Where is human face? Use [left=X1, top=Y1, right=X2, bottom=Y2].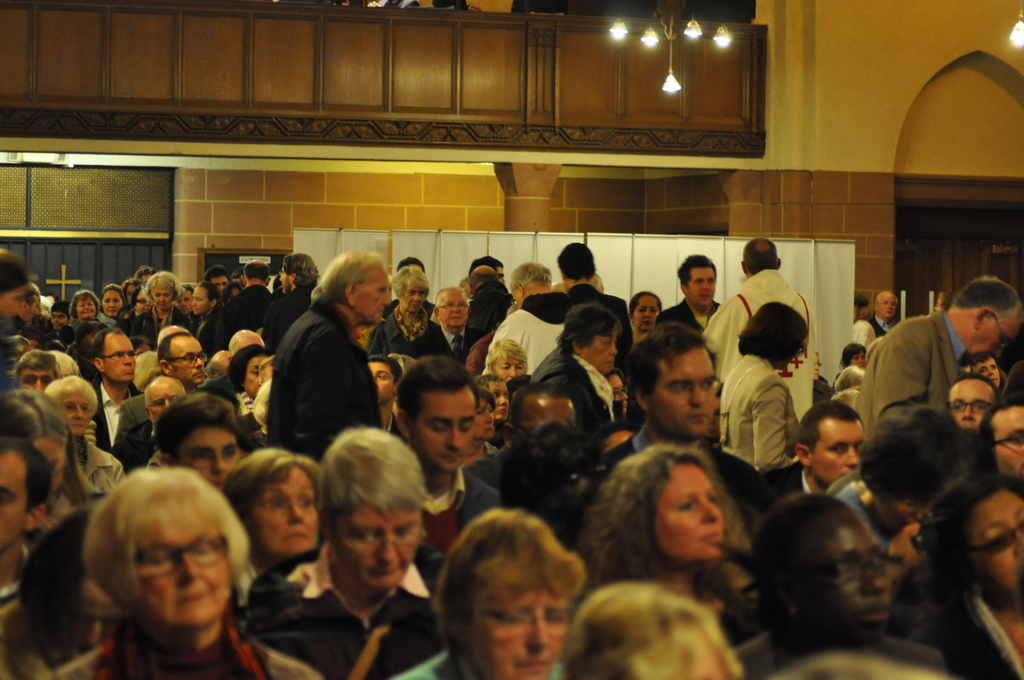
[left=20, top=369, right=57, bottom=395].
